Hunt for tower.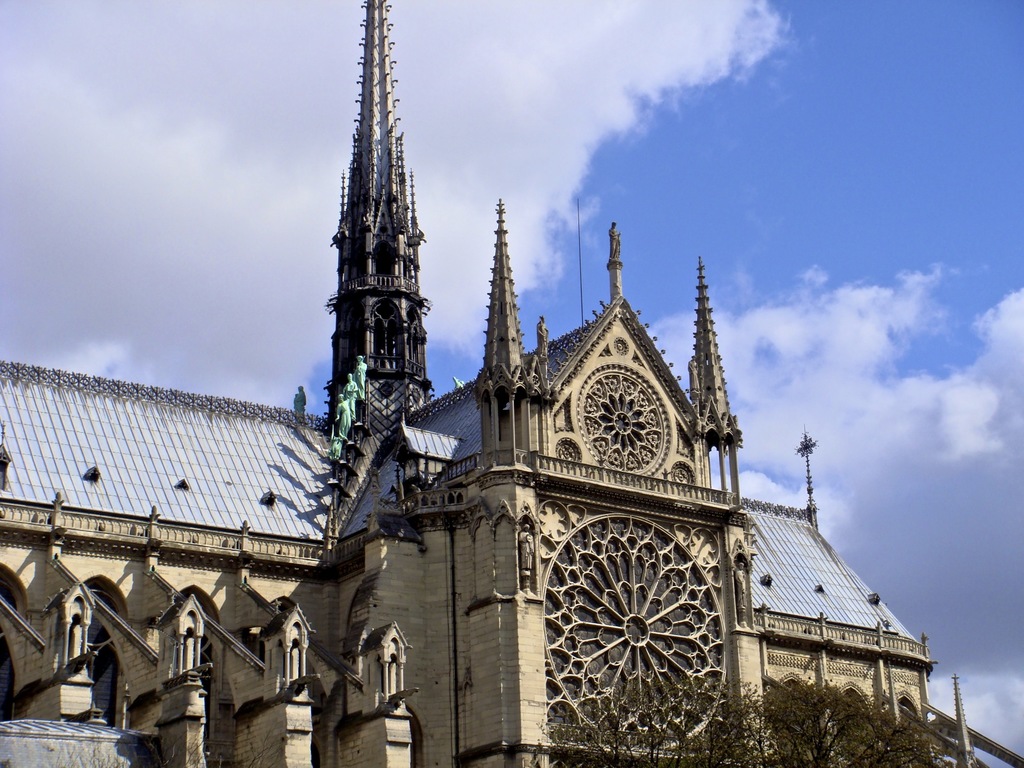
Hunted down at box(502, 219, 765, 767).
